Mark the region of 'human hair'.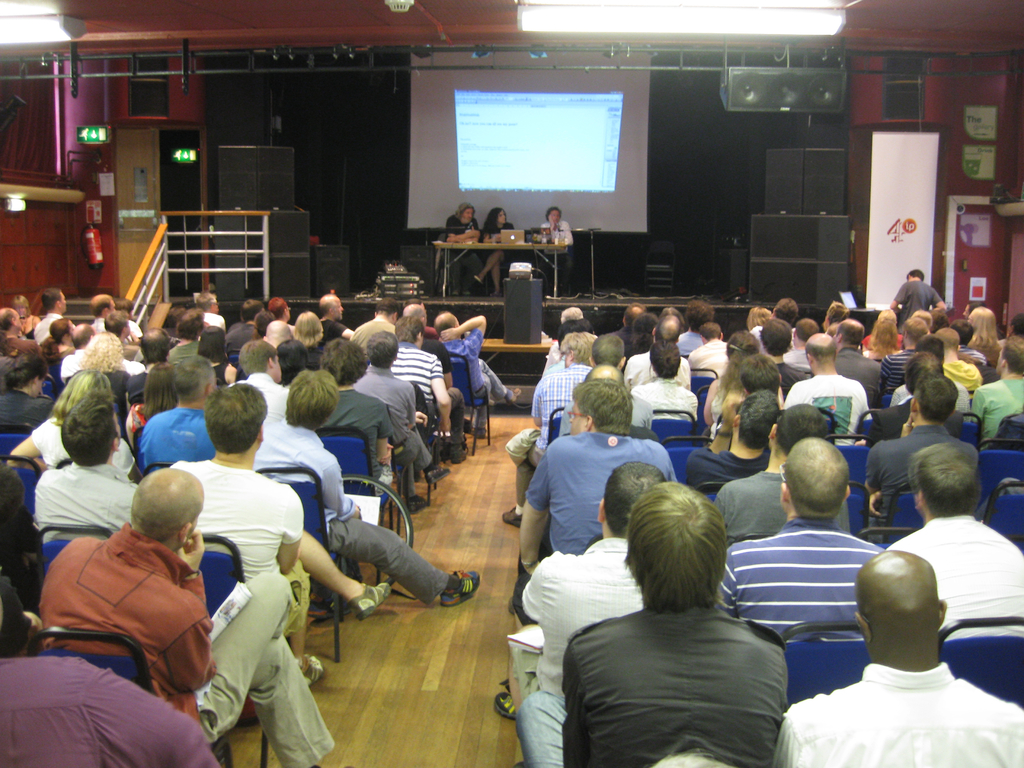
Region: x1=92 y1=291 x2=115 y2=318.
